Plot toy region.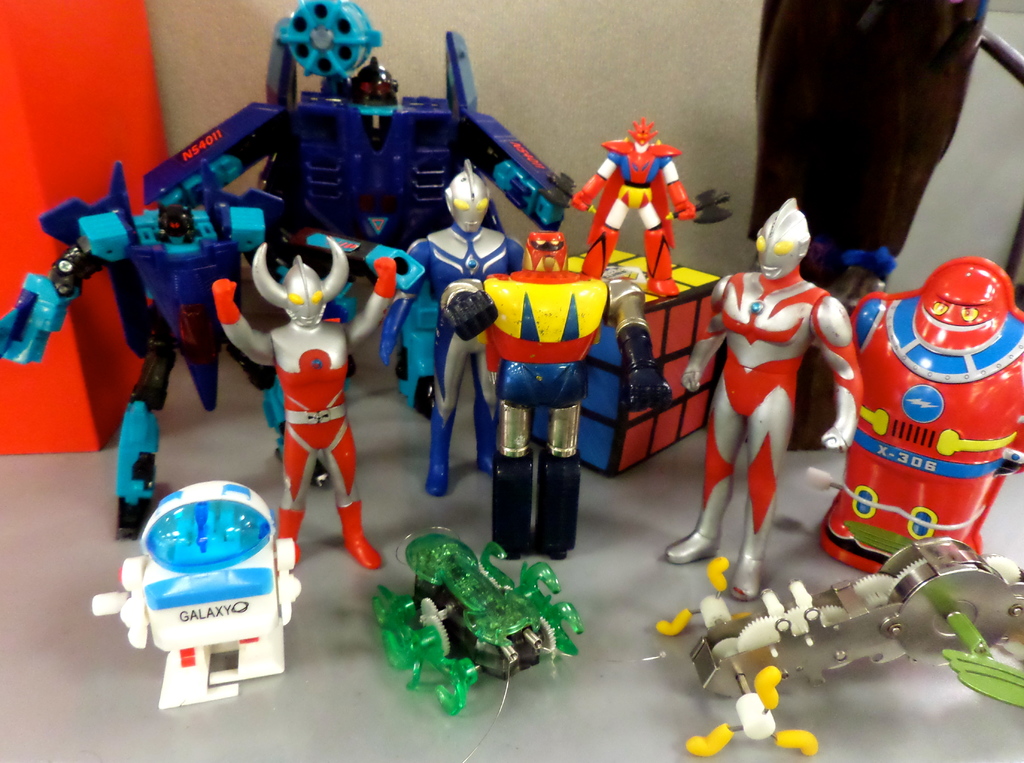
Plotted at region(21, 4, 573, 523).
